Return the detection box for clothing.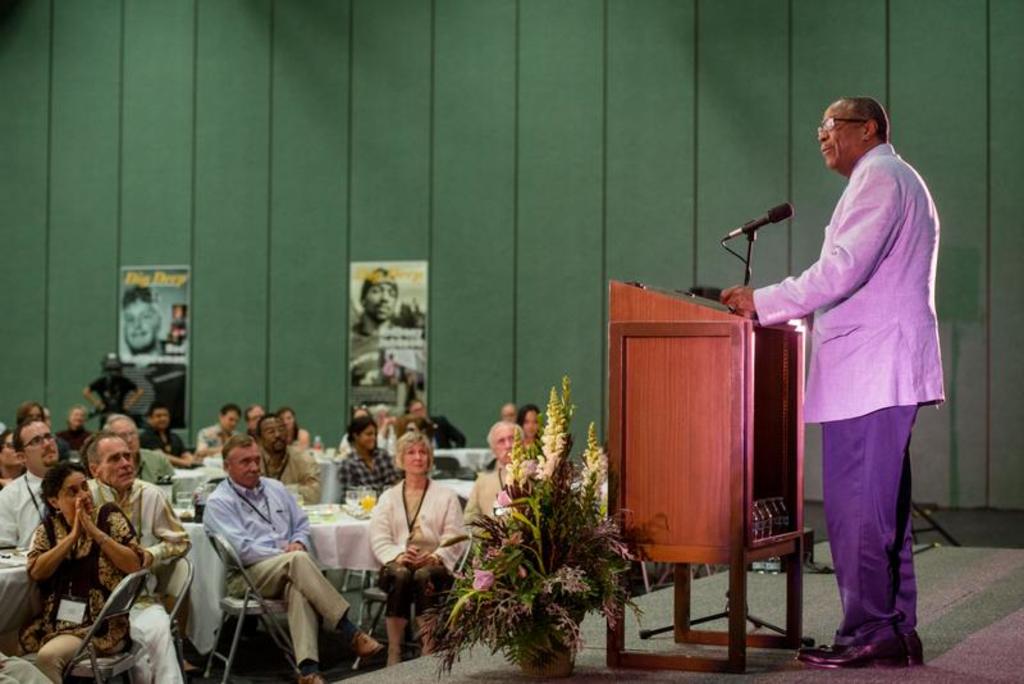
(x1=325, y1=451, x2=403, y2=503).
